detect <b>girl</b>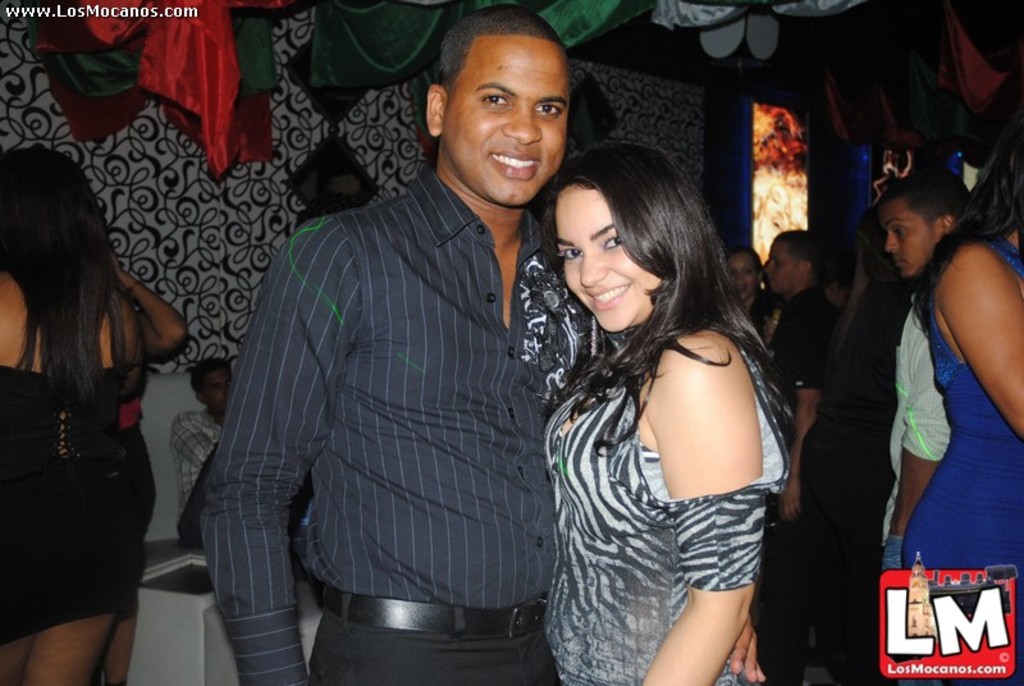
left=0, top=138, right=143, bottom=685
